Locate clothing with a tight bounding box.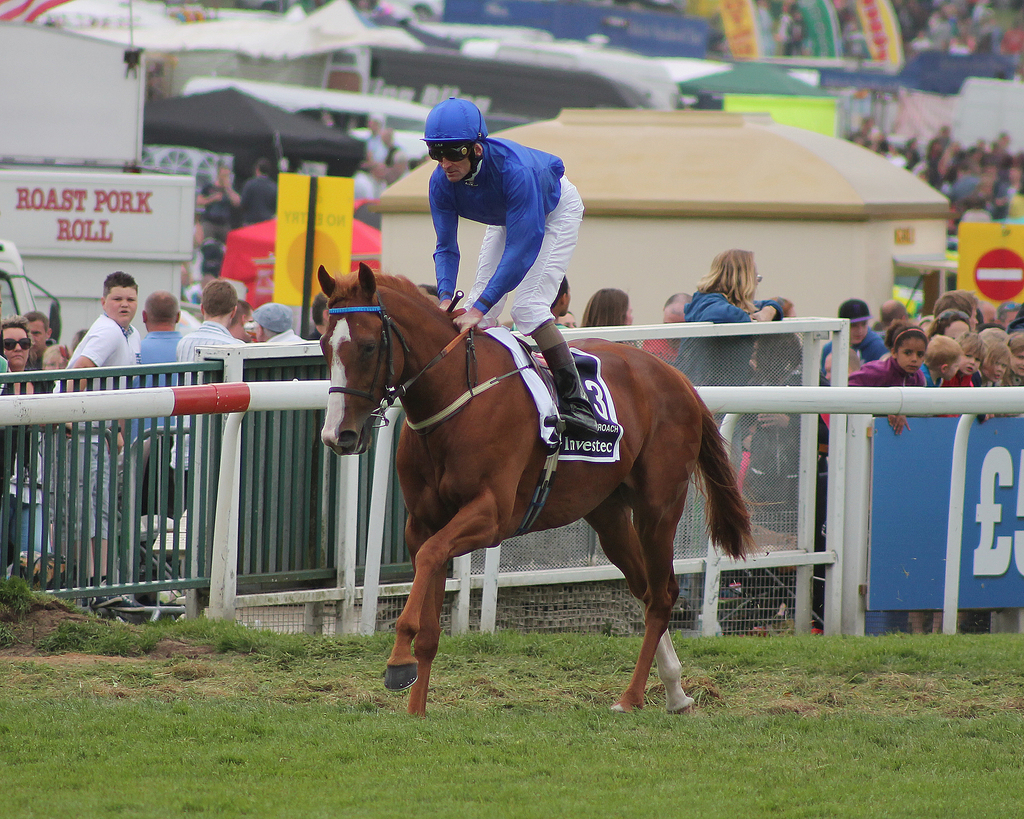
select_region(922, 367, 939, 390).
